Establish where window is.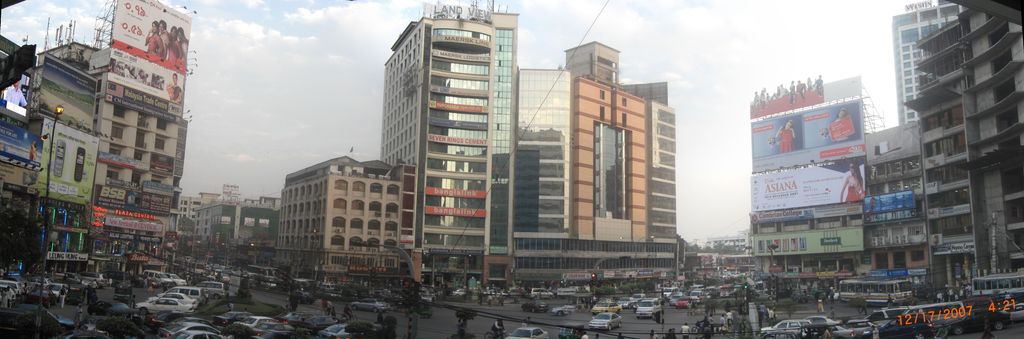
Established at [x1=350, y1=199, x2=362, y2=210].
